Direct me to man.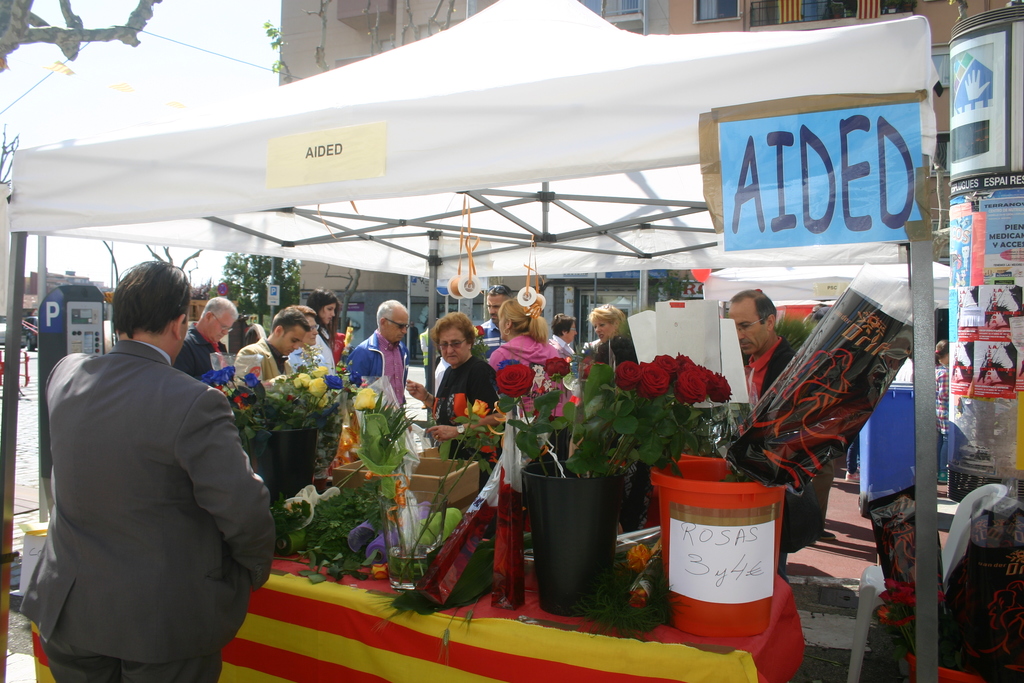
Direction: <bbox>234, 307, 299, 395</bbox>.
